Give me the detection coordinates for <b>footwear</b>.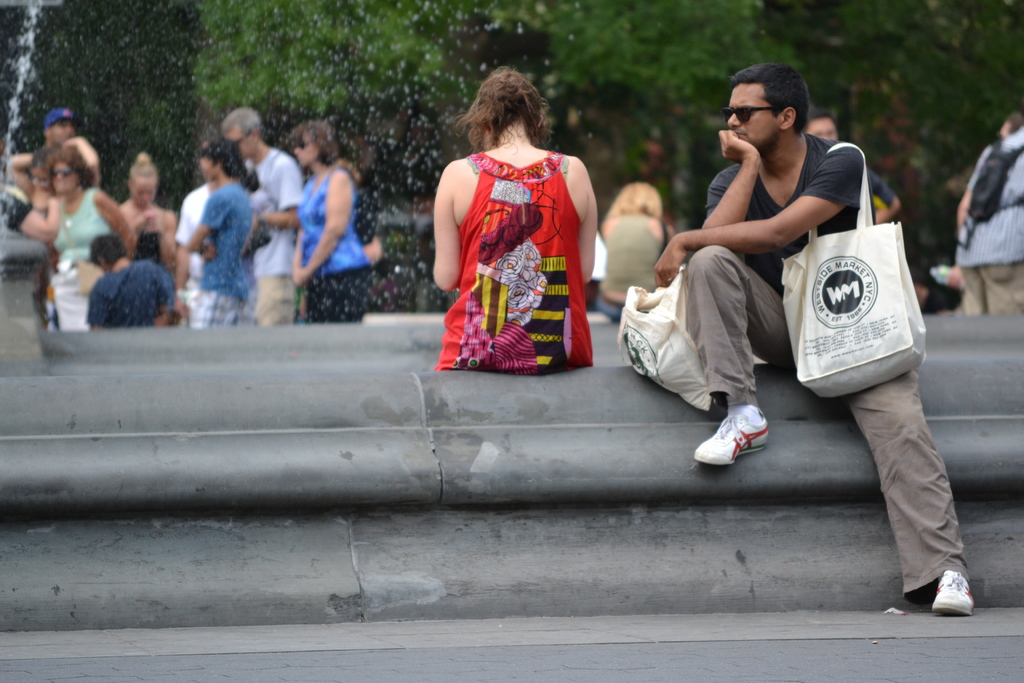
pyautogui.locateOnScreen(934, 571, 976, 620).
